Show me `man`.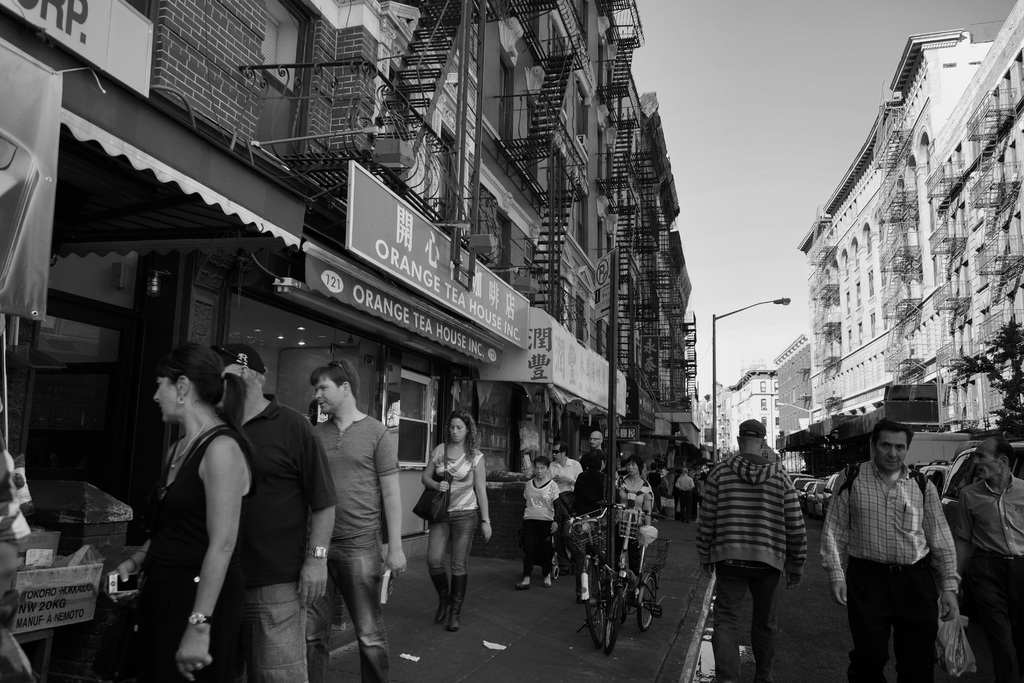
`man` is here: 588:426:610:506.
